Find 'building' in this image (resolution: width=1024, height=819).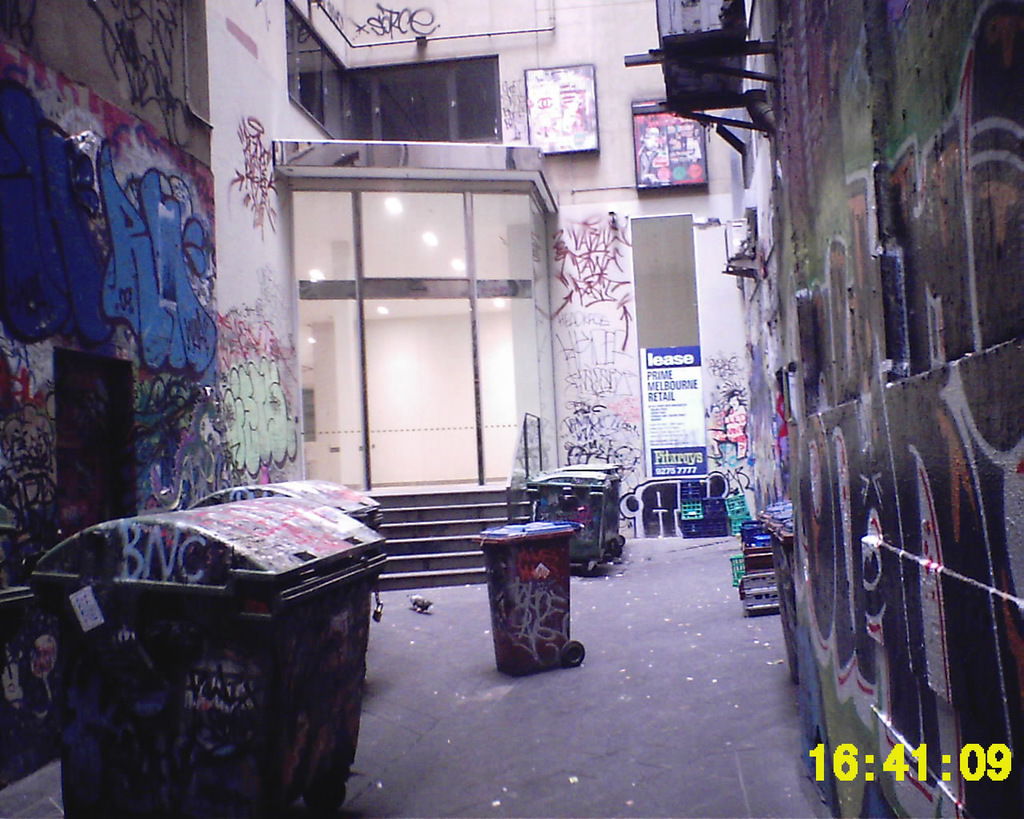
767 0 1023 817.
